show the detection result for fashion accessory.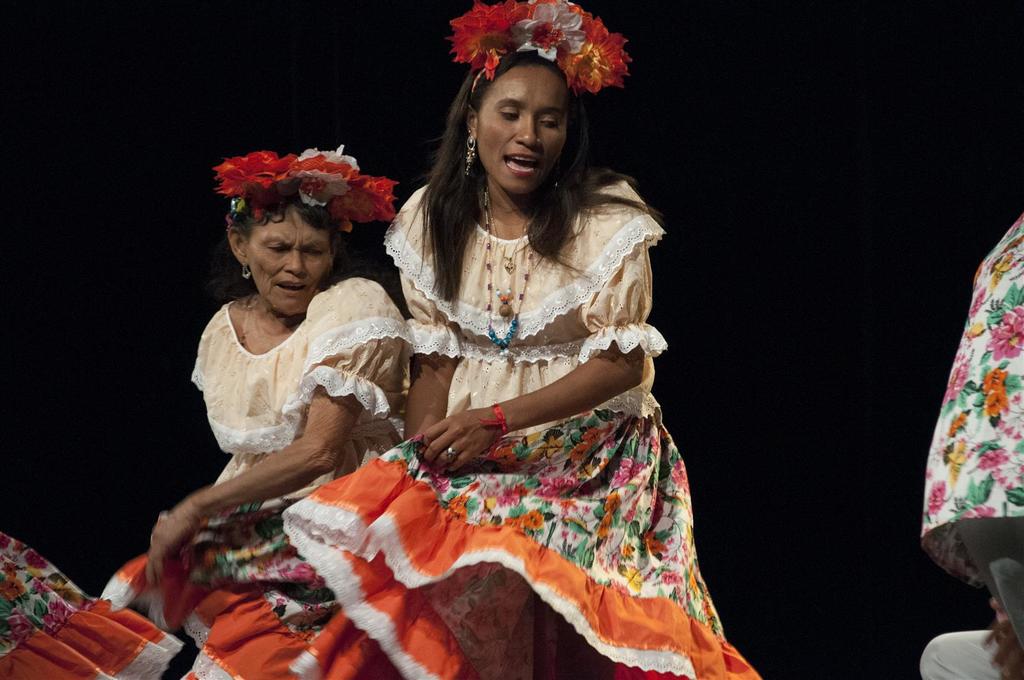
(464, 131, 480, 175).
